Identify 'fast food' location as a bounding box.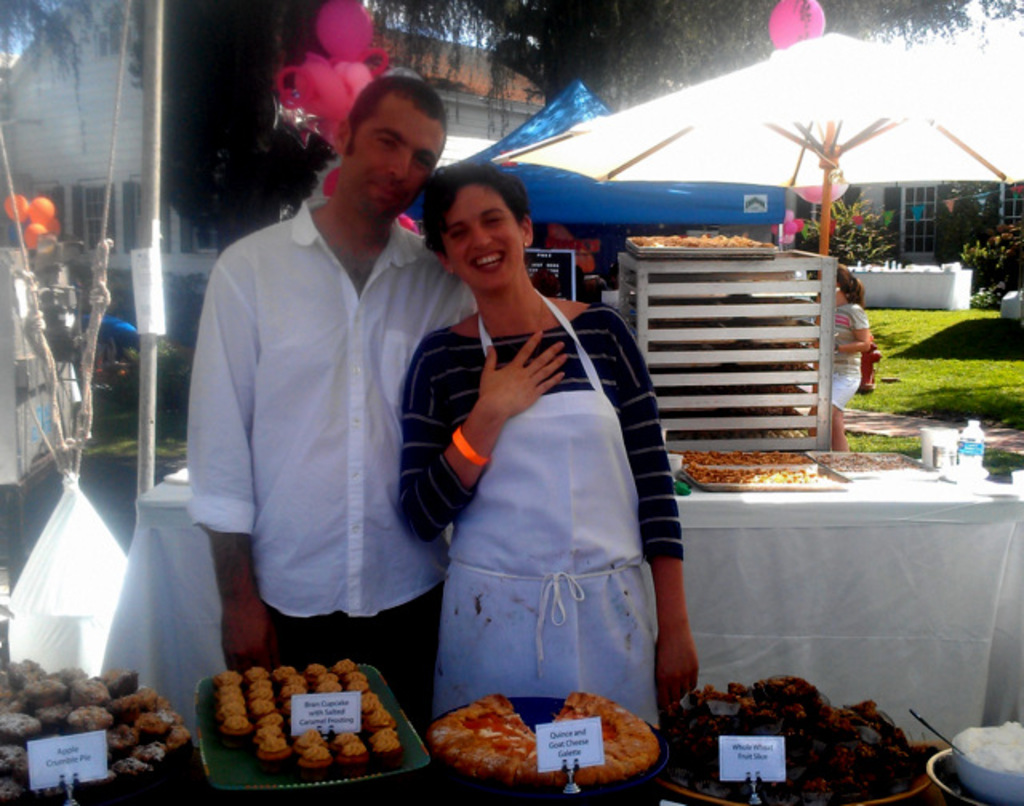
x1=341 y1=670 x2=365 y2=683.
